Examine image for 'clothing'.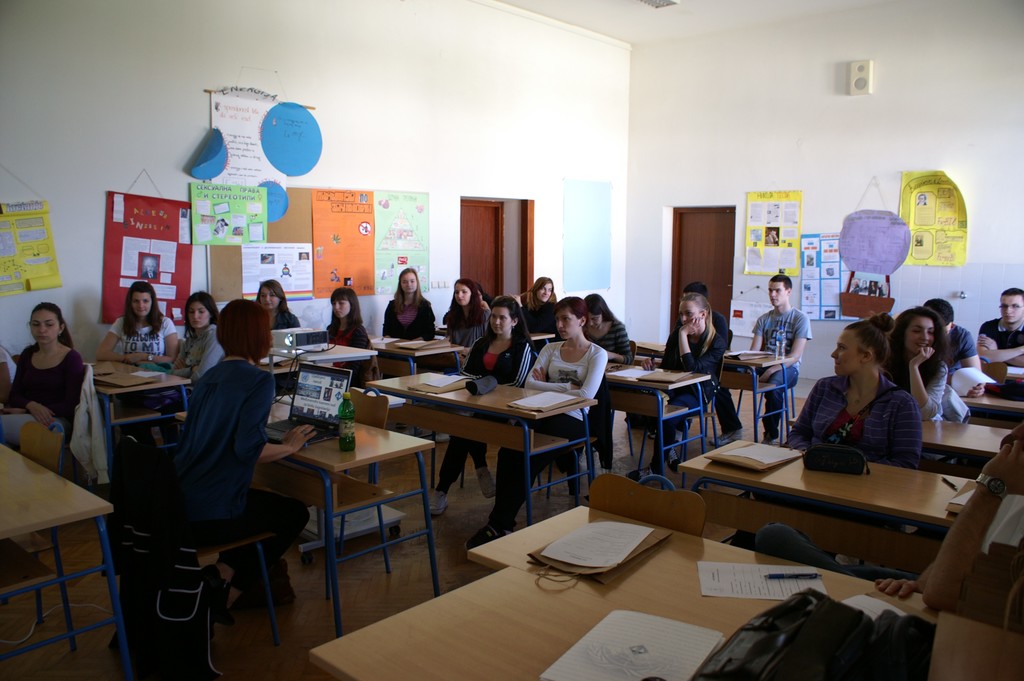
Examination result: detection(428, 327, 543, 497).
